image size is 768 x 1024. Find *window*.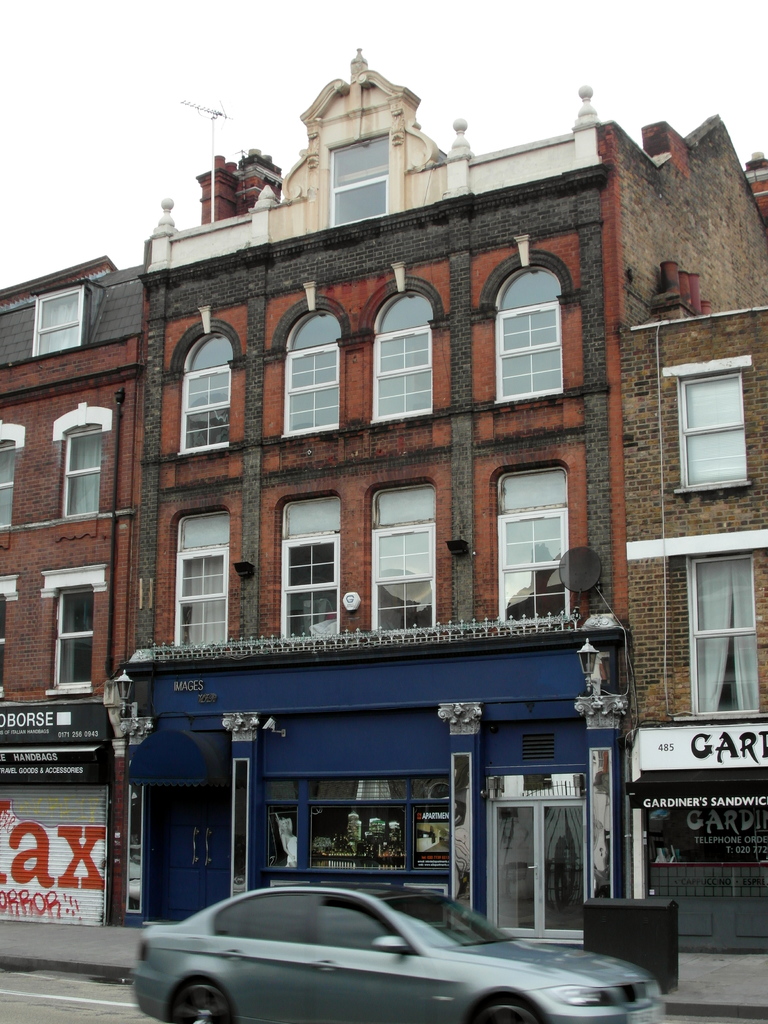
bbox(282, 307, 340, 424).
